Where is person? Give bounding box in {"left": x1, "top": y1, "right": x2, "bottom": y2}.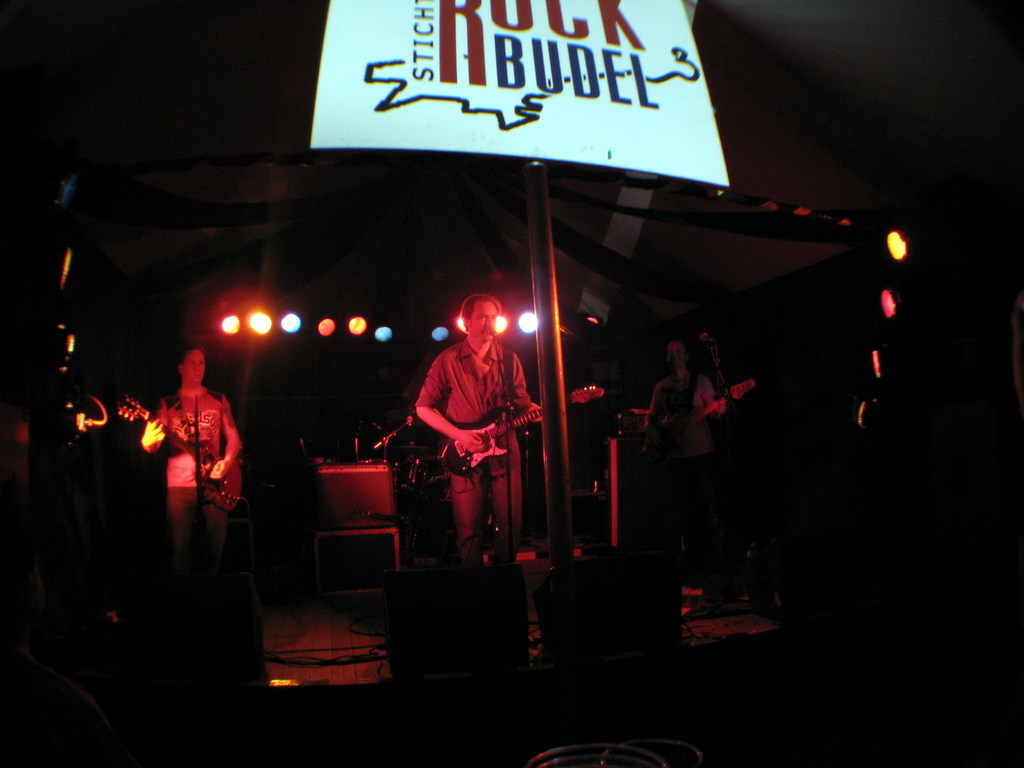
{"left": 130, "top": 338, "right": 249, "bottom": 580}.
